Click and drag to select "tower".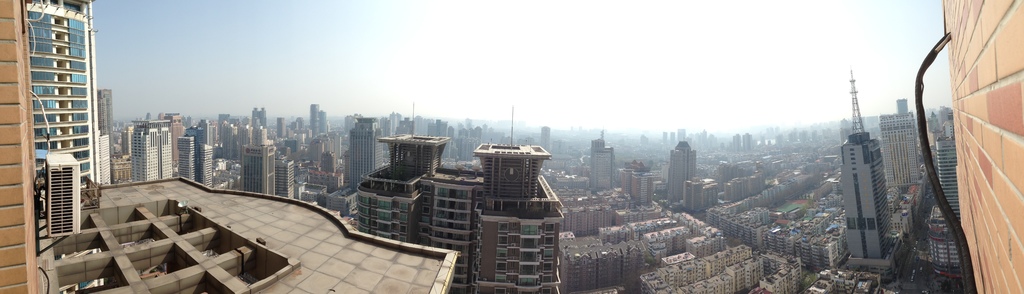
Selection: {"x1": 351, "y1": 116, "x2": 381, "y2": 188}.
